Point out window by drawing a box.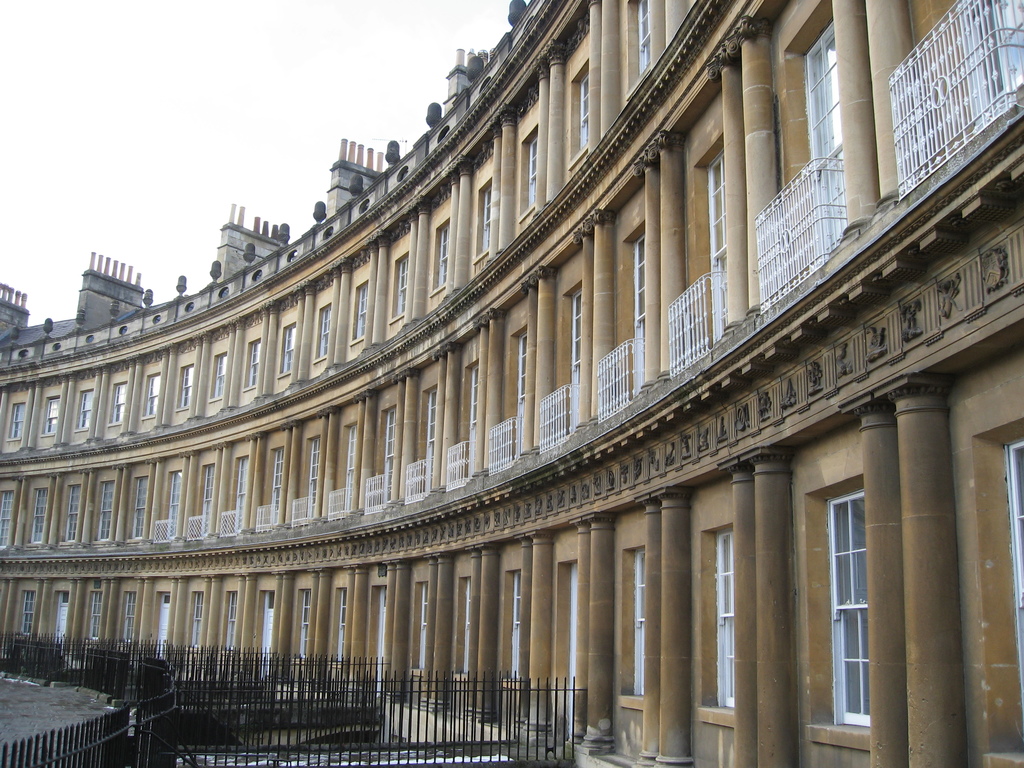
[634, 232, 652, 395].
